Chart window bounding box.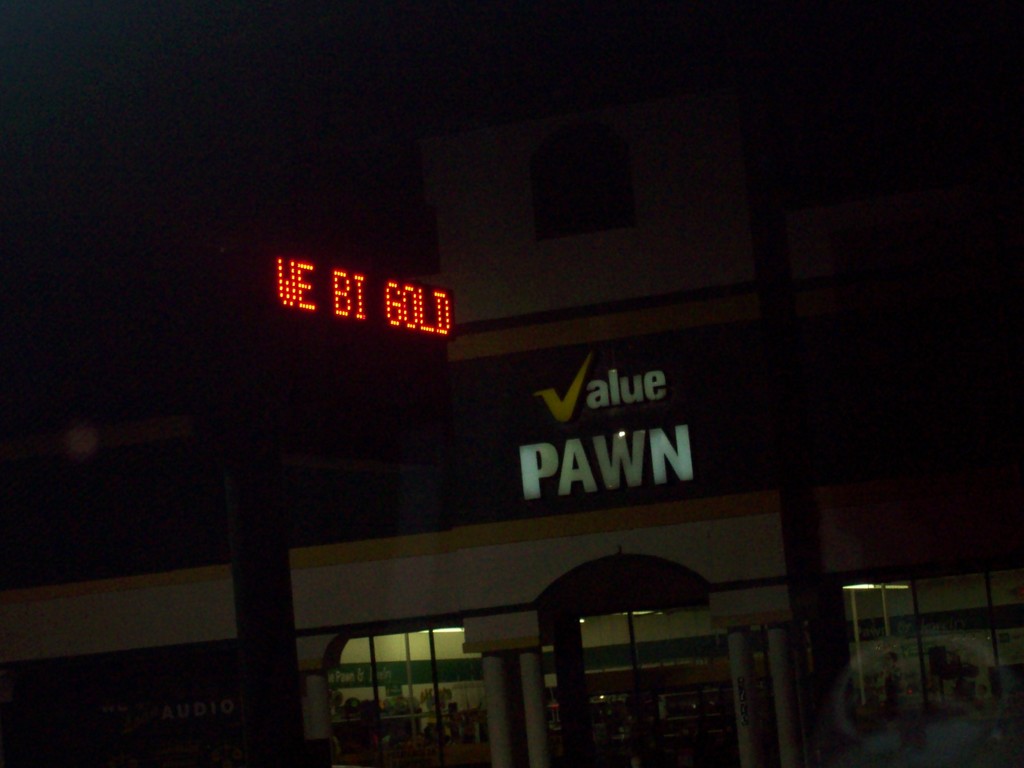
Charted: select_region(844, 553, 1023, 729).
